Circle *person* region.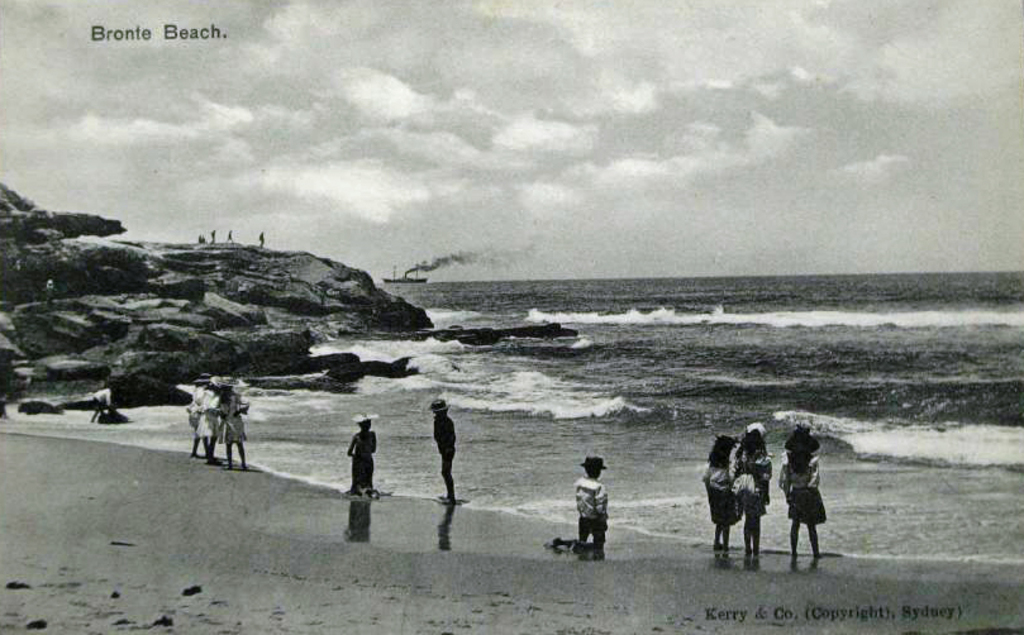
Region: {"x1": 699, "y1": 435, "x2": 744, "y2": 554}.
